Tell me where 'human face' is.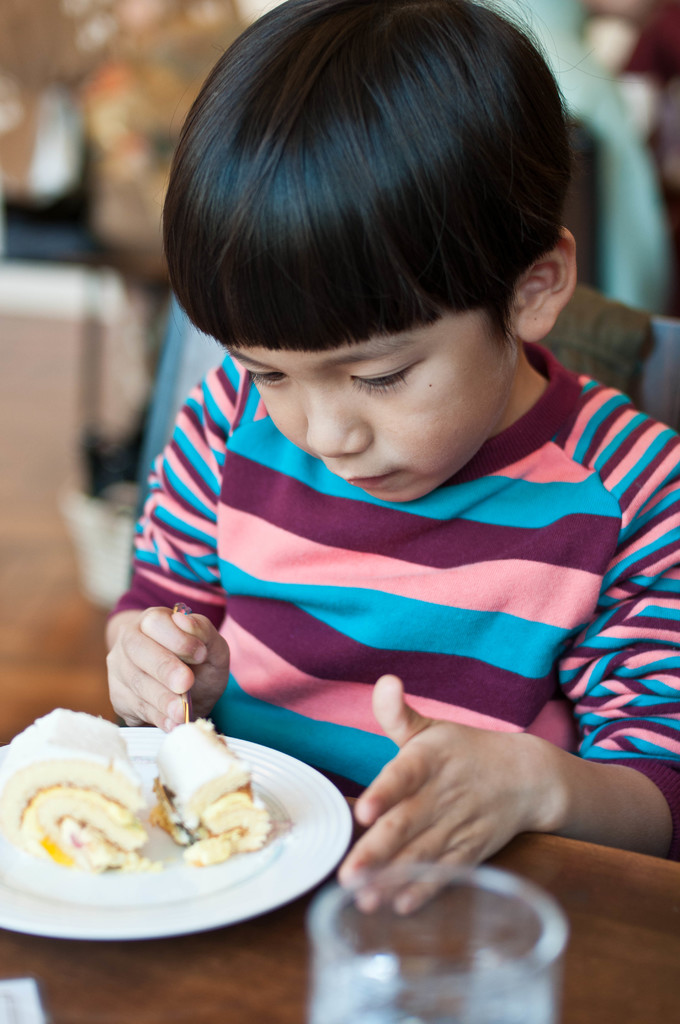
'human face' is at left=225, top=302, right=517, bottom=502.
